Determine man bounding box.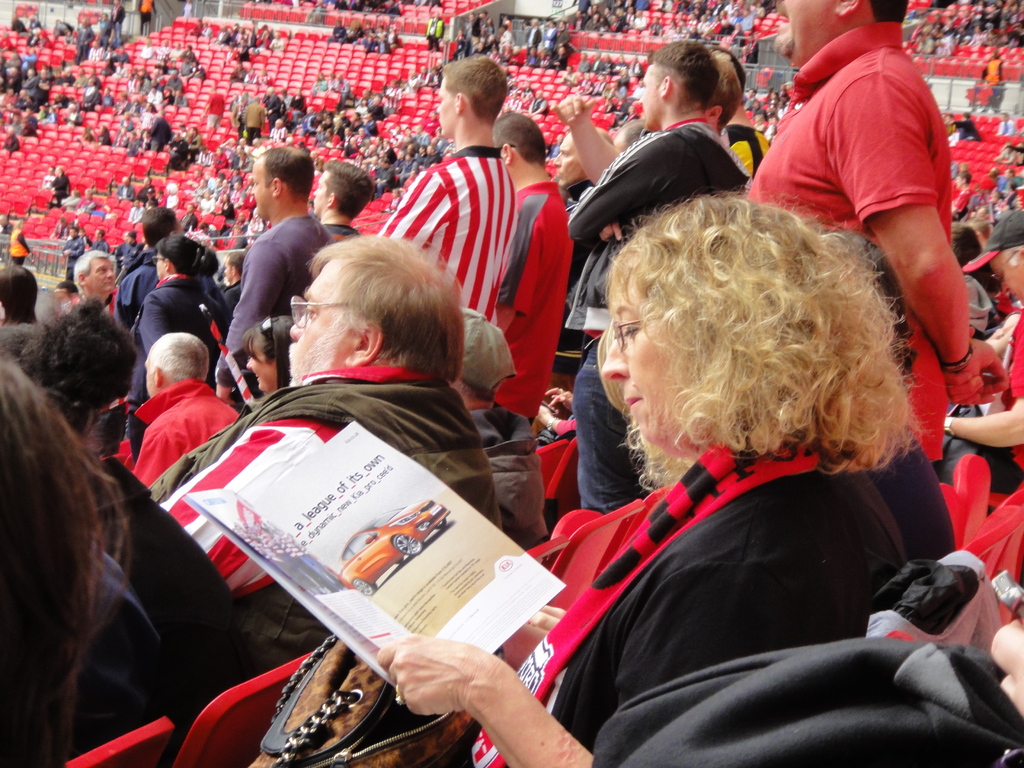
Determined: bbox=[216, 141, 315, 365].
